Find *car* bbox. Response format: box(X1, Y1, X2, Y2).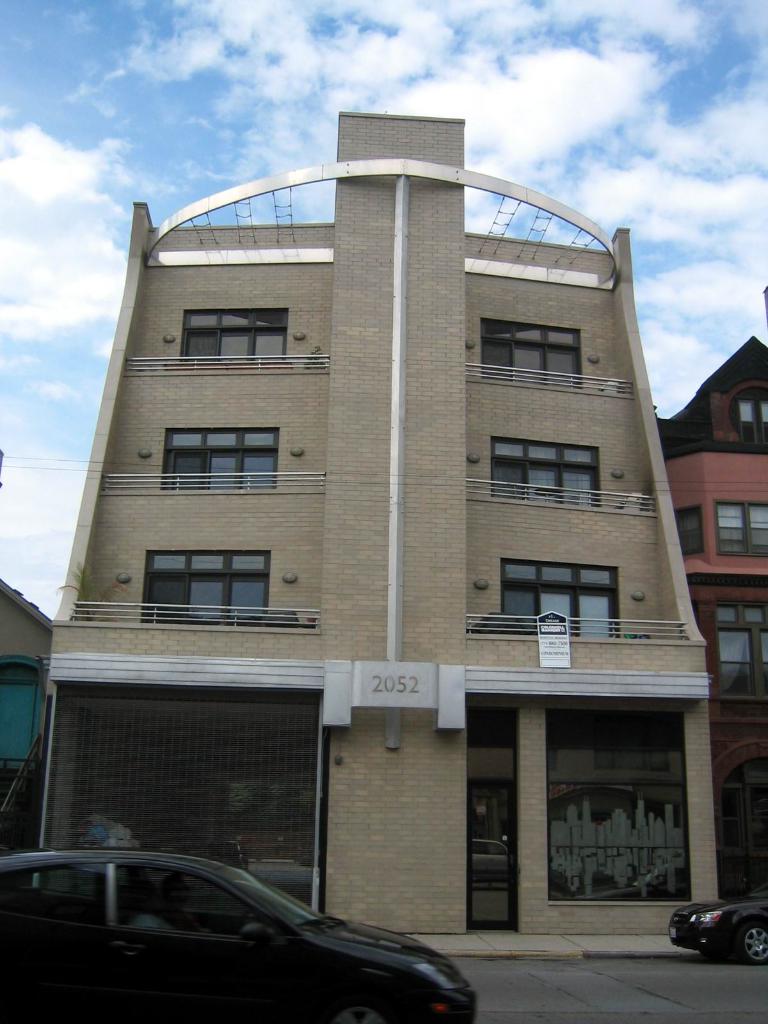
box(16, 844, 479, 1008).
